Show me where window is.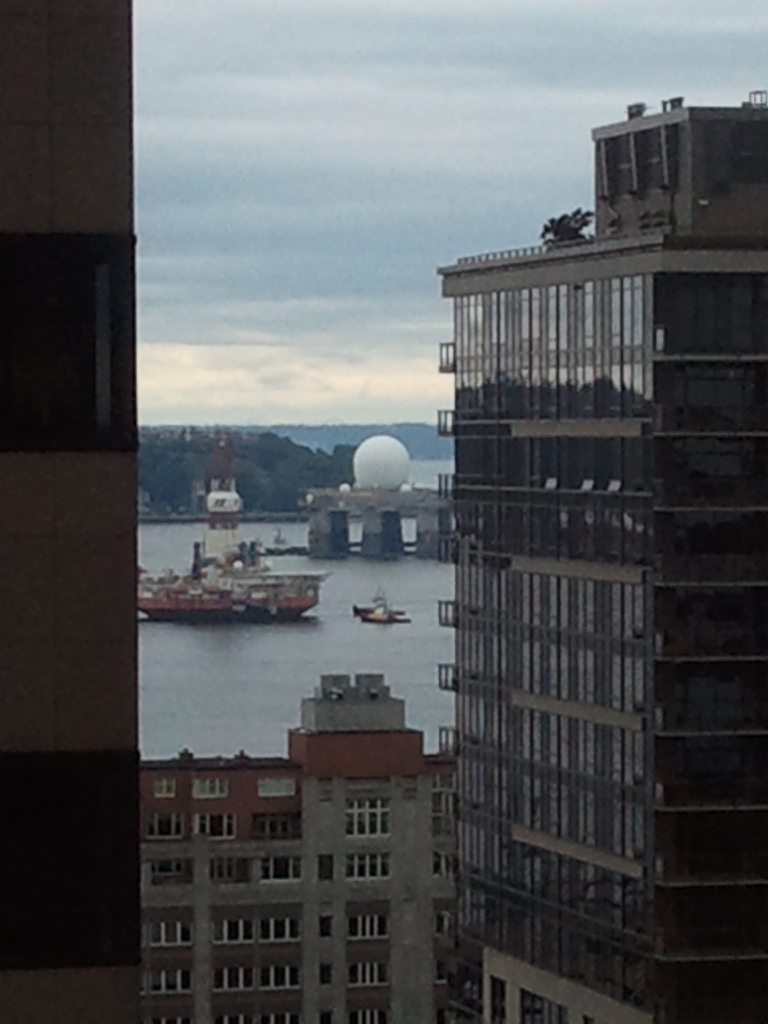
window is at (x1=347, y1=794, x2=394, y2=843).
